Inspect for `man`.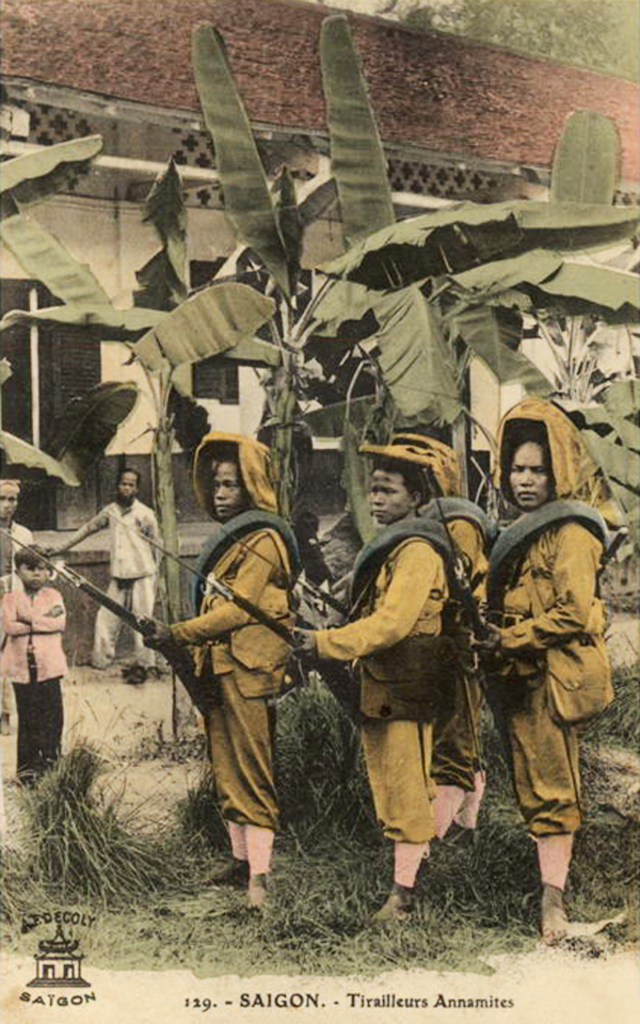
Inspection: {"left": 291, "top": 446, "right": 462, "bottom": 923}.
